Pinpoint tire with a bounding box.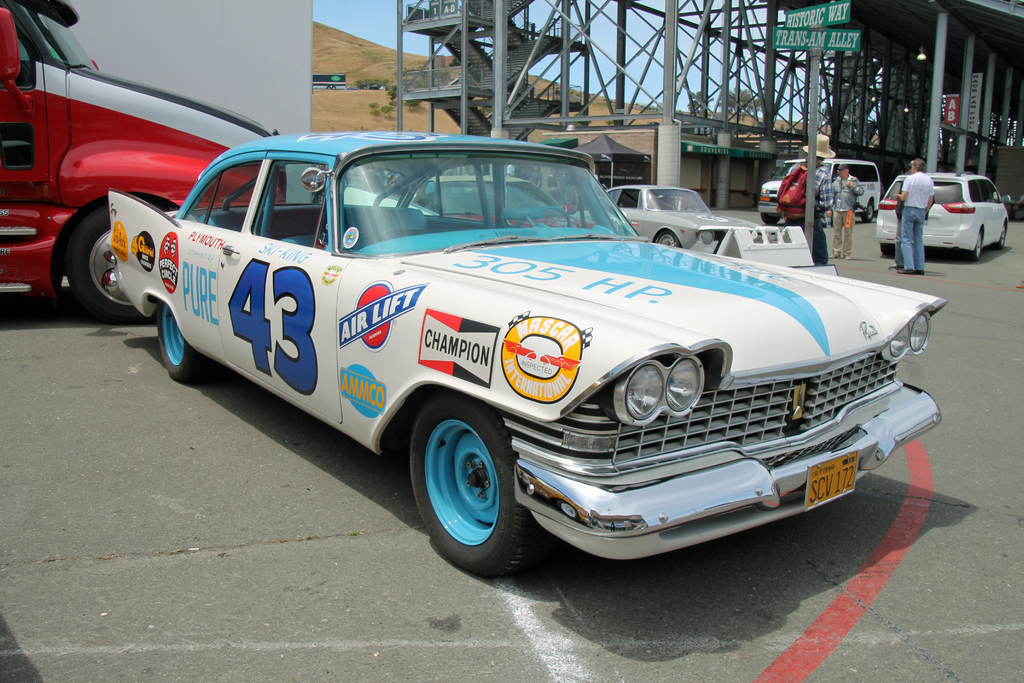
x1=968 y1=228 x2=982 y2=261.
